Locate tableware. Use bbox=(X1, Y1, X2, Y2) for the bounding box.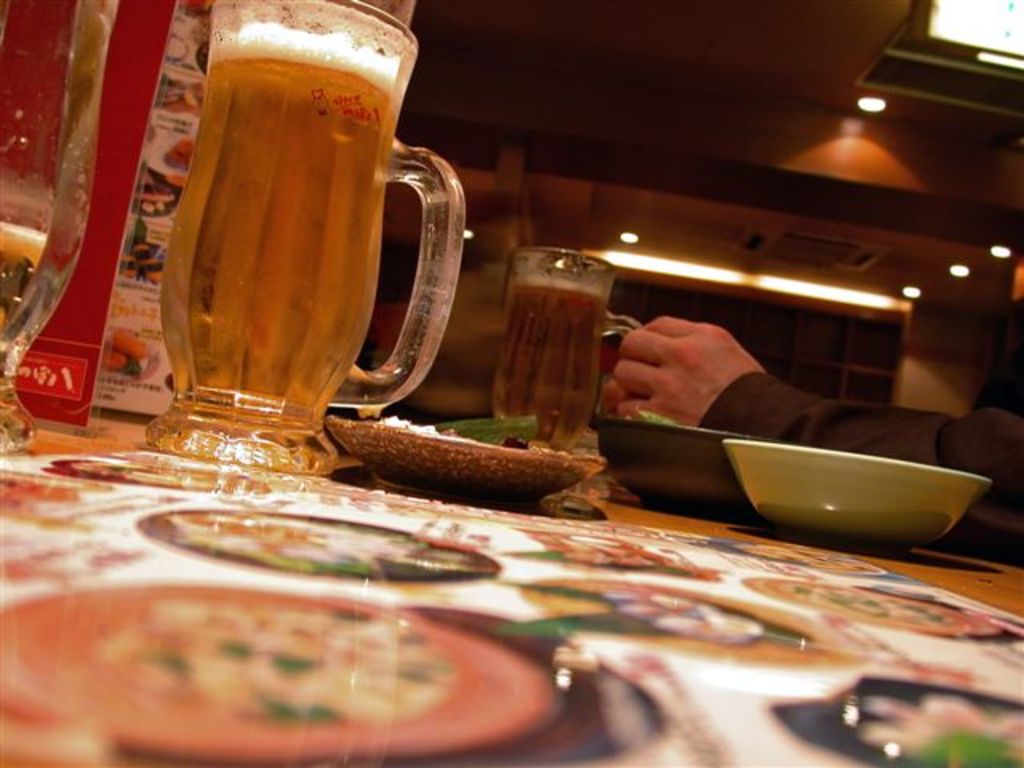
bbox=(0, 0, 122, 451).
